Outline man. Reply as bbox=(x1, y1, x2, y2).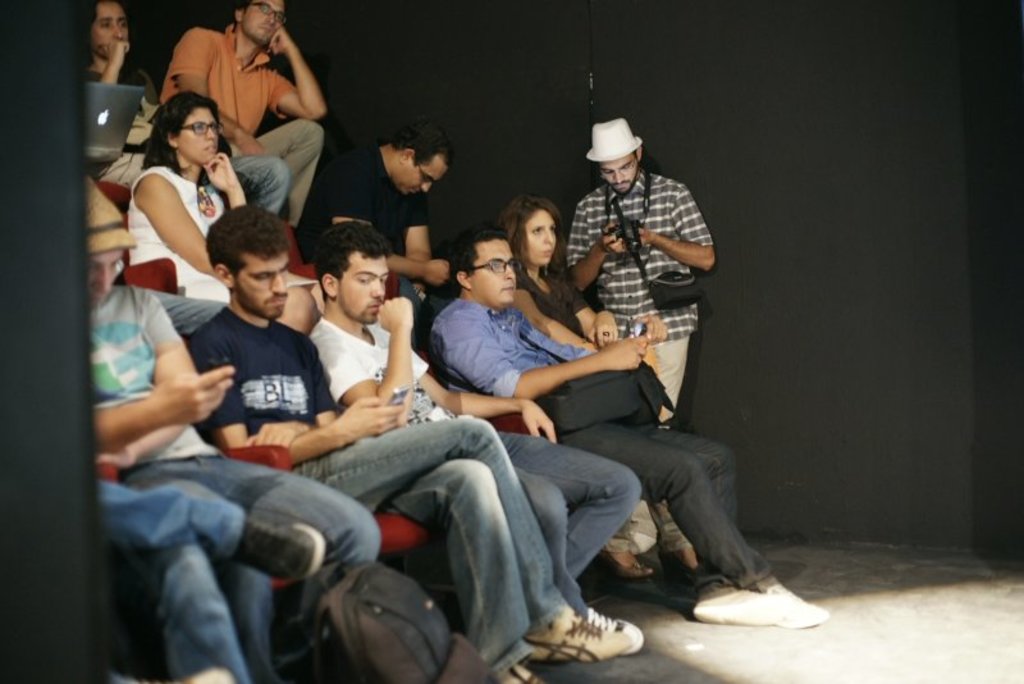
bbox=(301, 218, 643, 619).
